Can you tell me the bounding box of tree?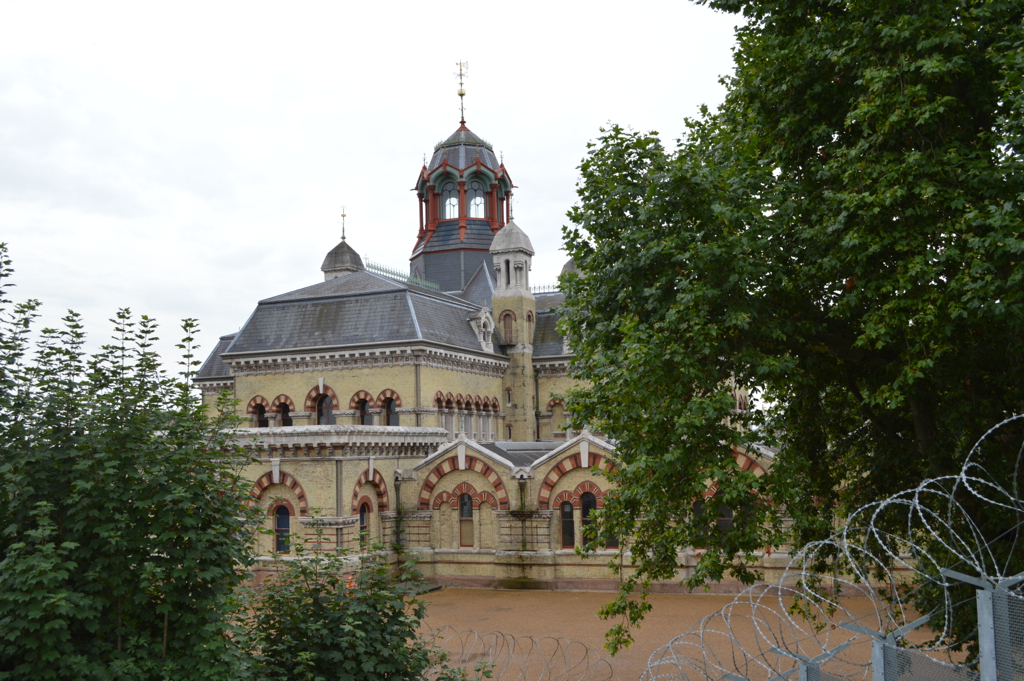
0/244/498/680.
